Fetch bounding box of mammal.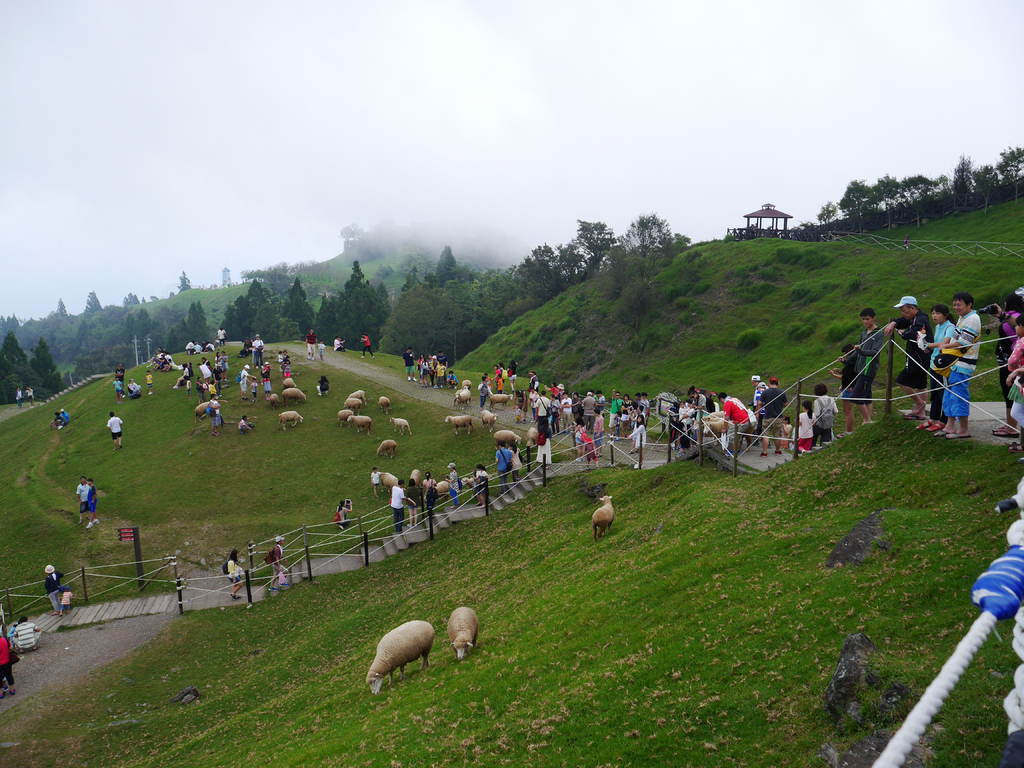
Bbox: left=50, top=411, right=70, bottom=429.
